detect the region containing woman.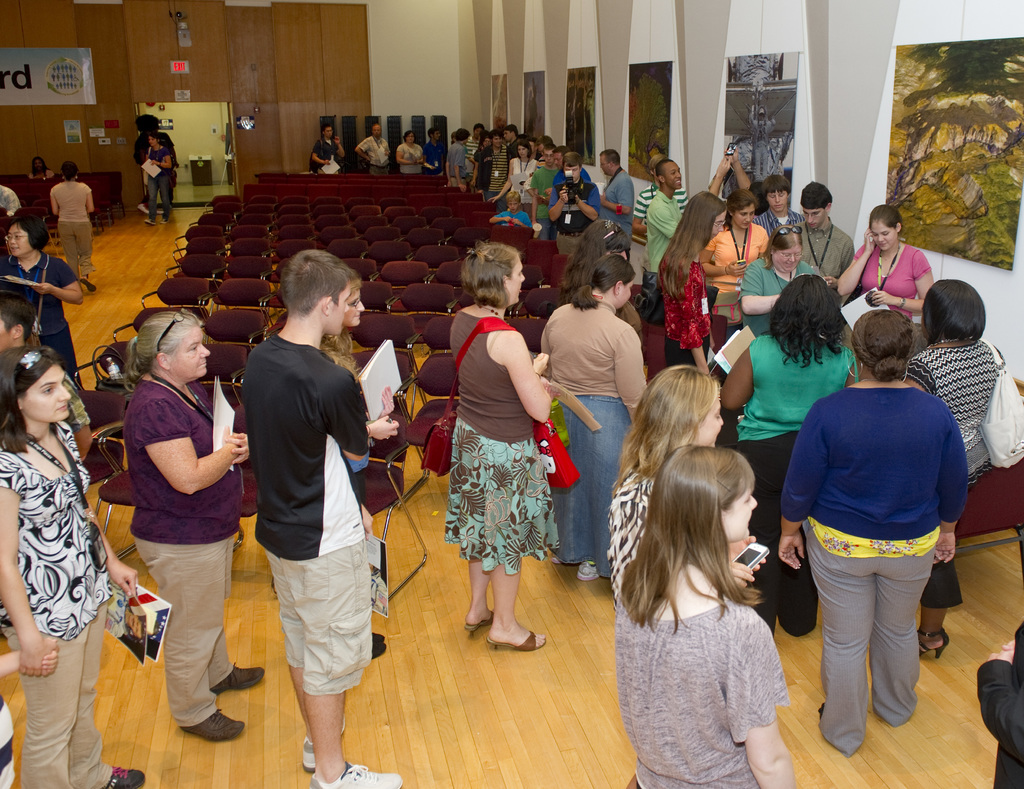
[x1=484, y1=139, x2=538, y2=200].
